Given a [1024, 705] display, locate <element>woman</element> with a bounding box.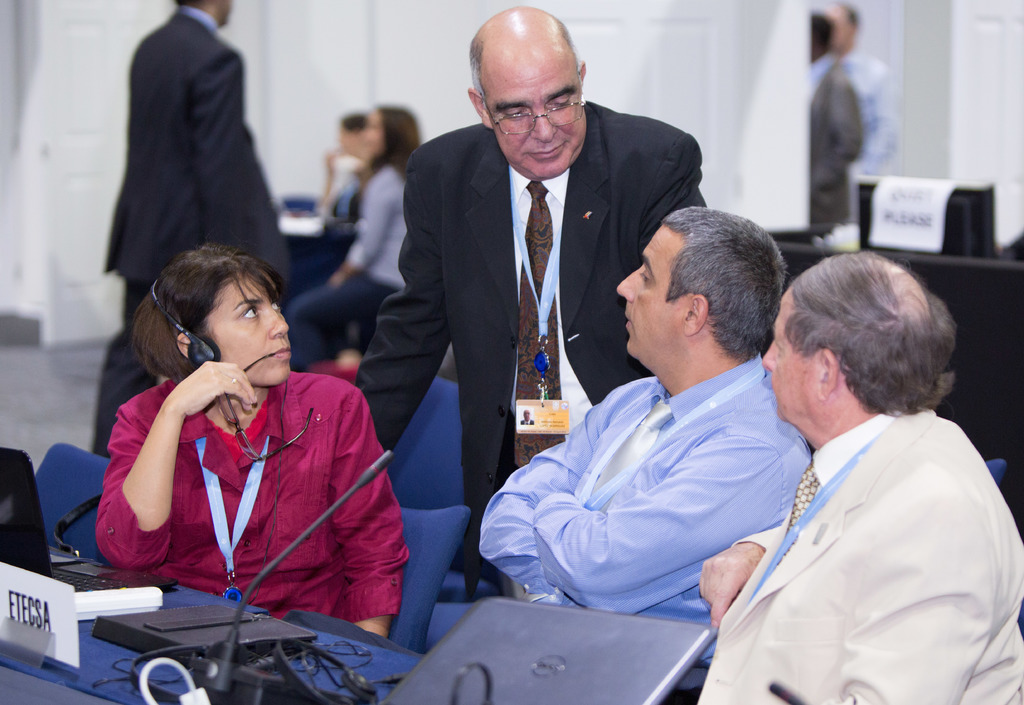
Located: crop(278, 106, 424, 381).
